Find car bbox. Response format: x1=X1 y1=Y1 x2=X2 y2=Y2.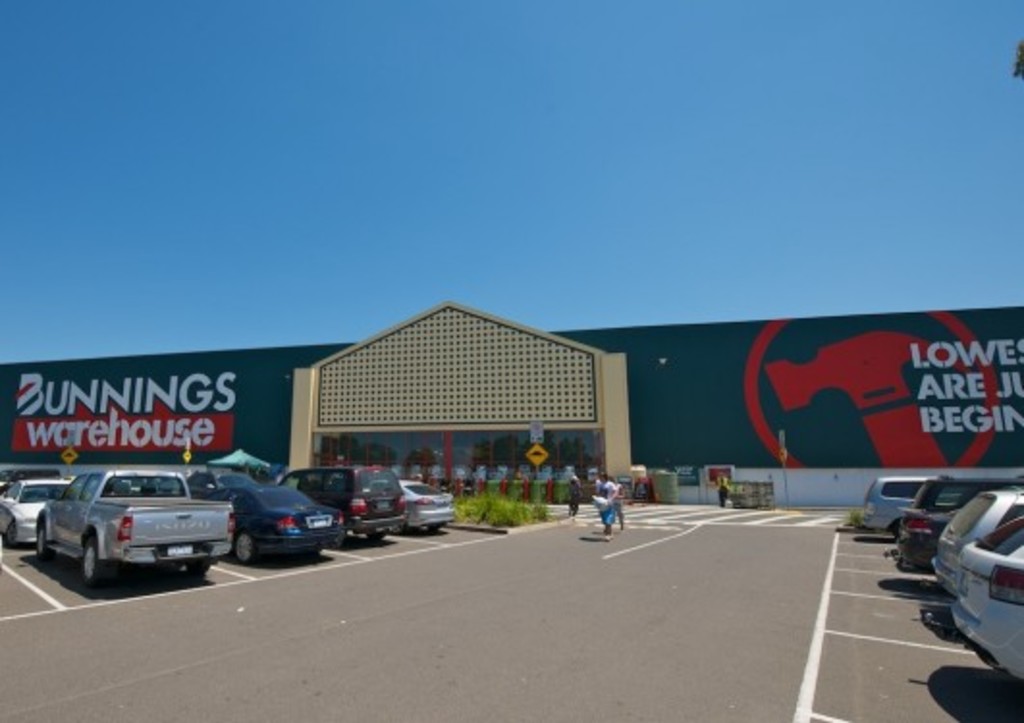
x1=189 y1=470 x2=245 y2=488.
